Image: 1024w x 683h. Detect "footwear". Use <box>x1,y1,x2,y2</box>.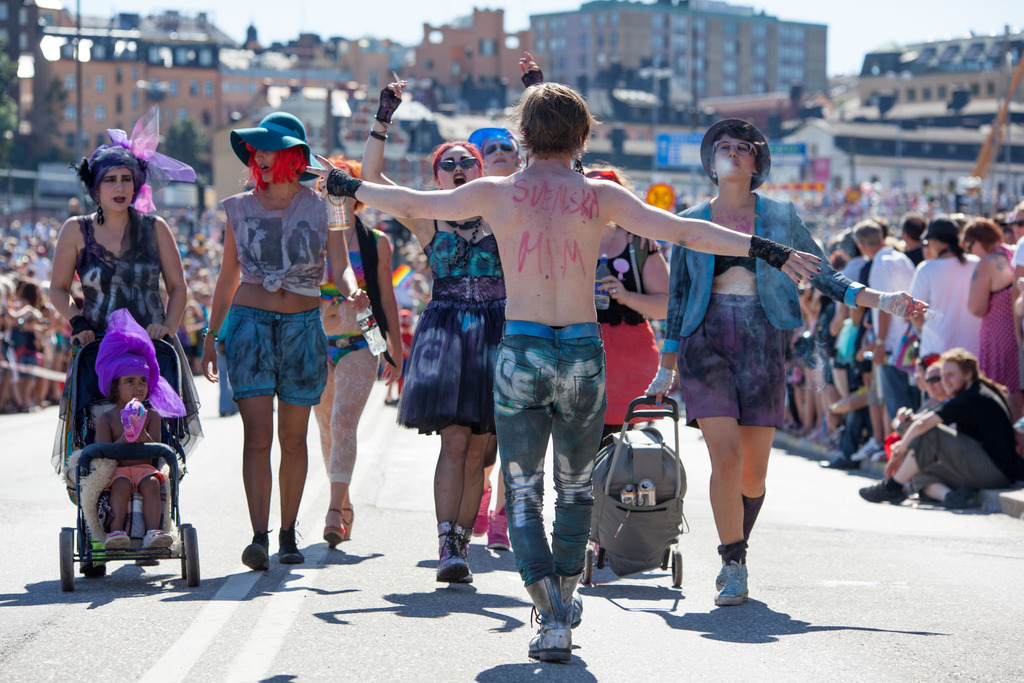
<box>279,523,305,566</box>.
